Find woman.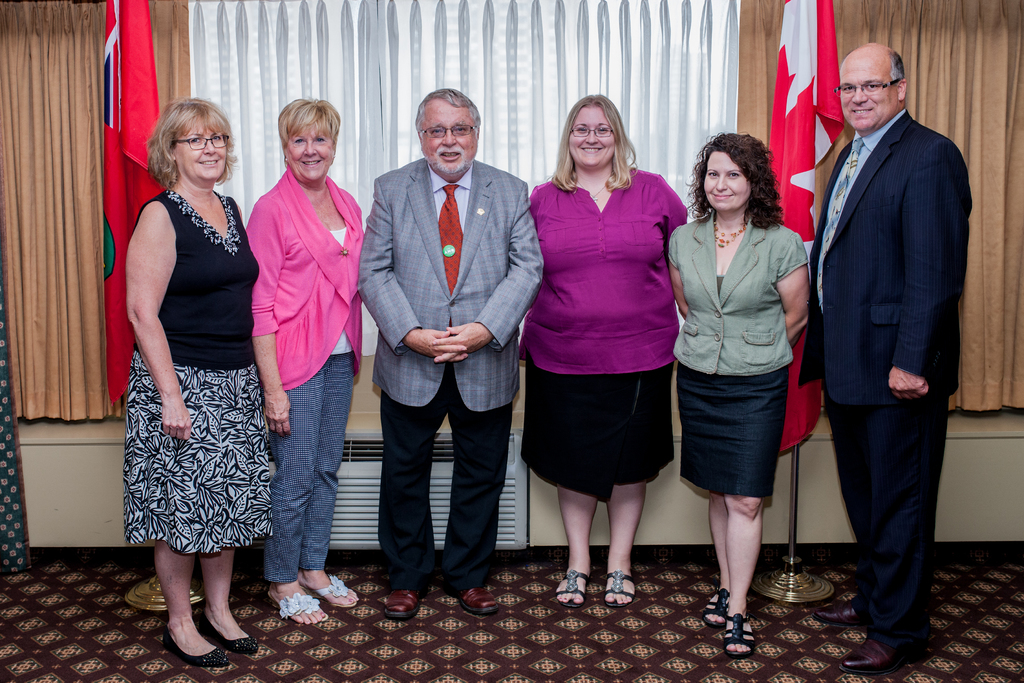
region(259, 95, 375, 632).
